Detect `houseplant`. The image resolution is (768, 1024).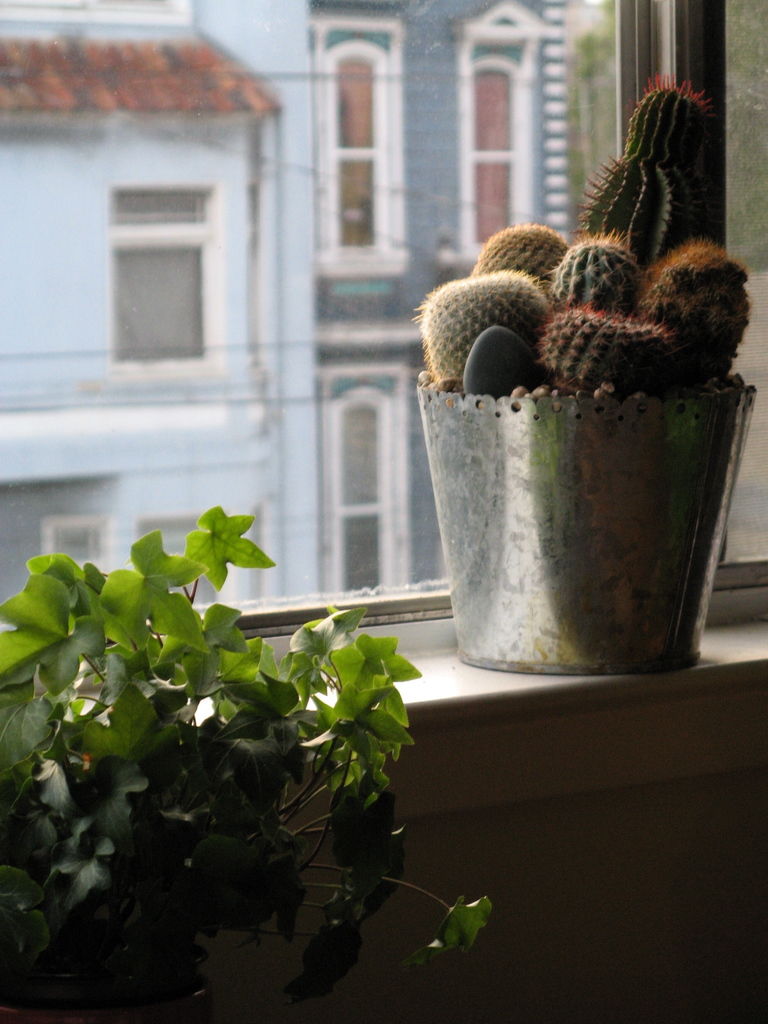
region(0, 503, 493, 1023).
